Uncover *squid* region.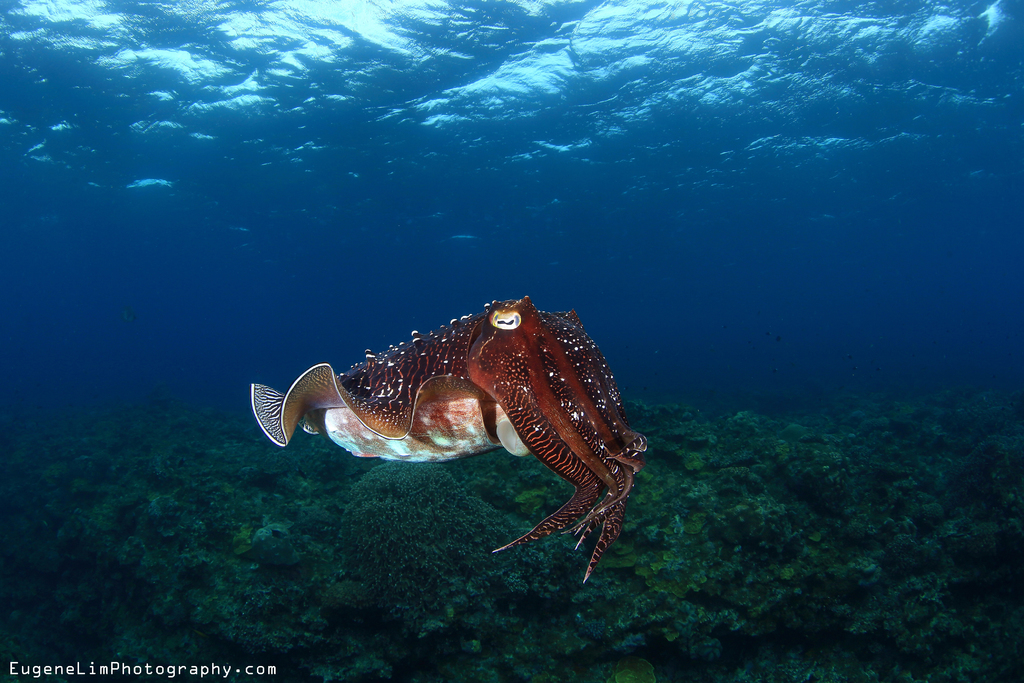
Uncovered: 253:296:644:587.
